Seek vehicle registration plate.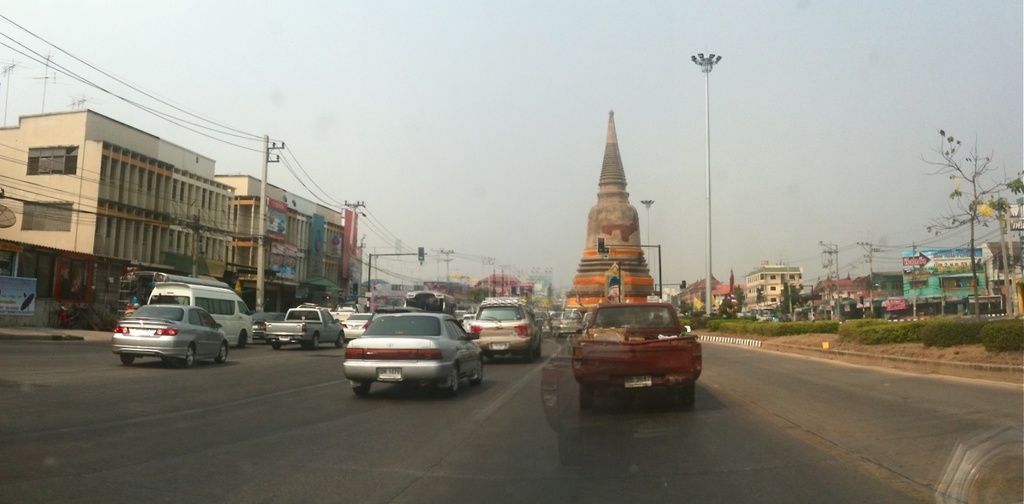
624, 372, 650, 387.
